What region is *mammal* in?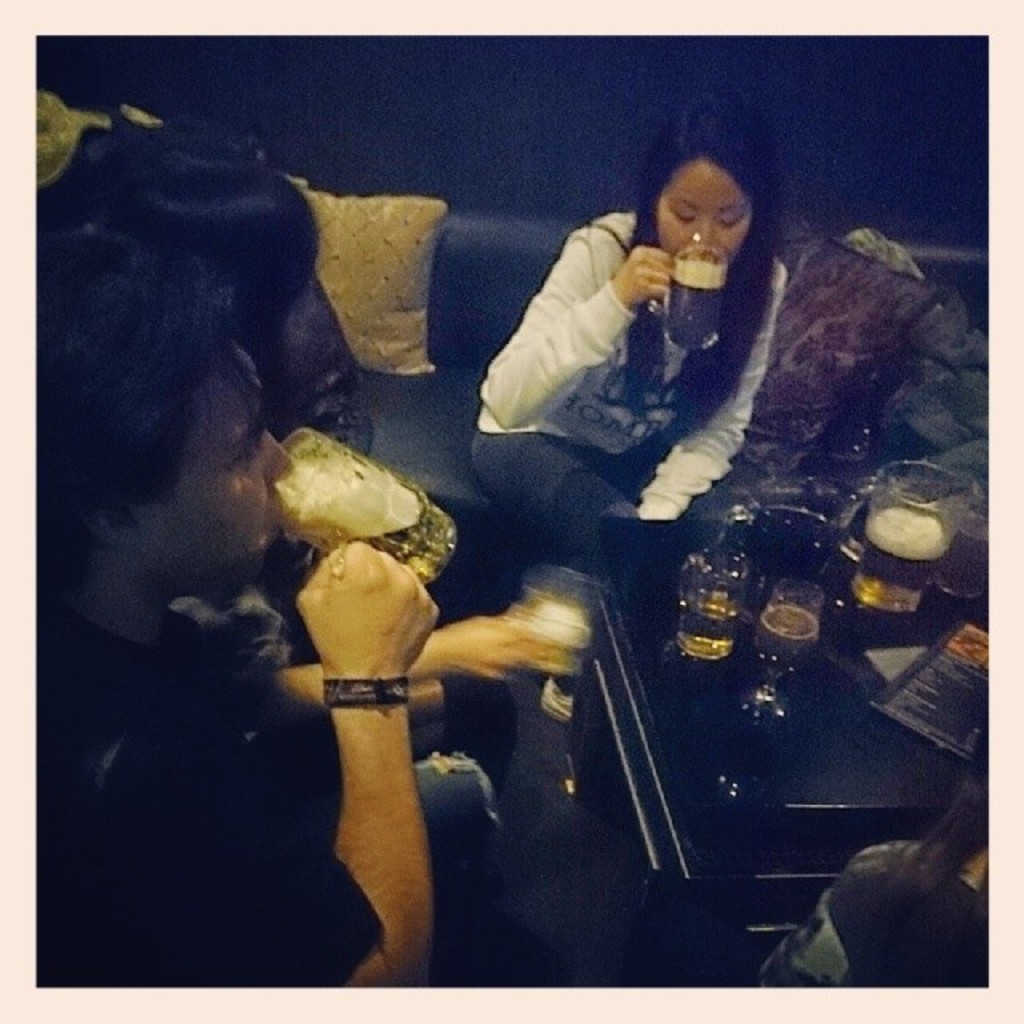
bbox=[32, 210, 525, 994].
